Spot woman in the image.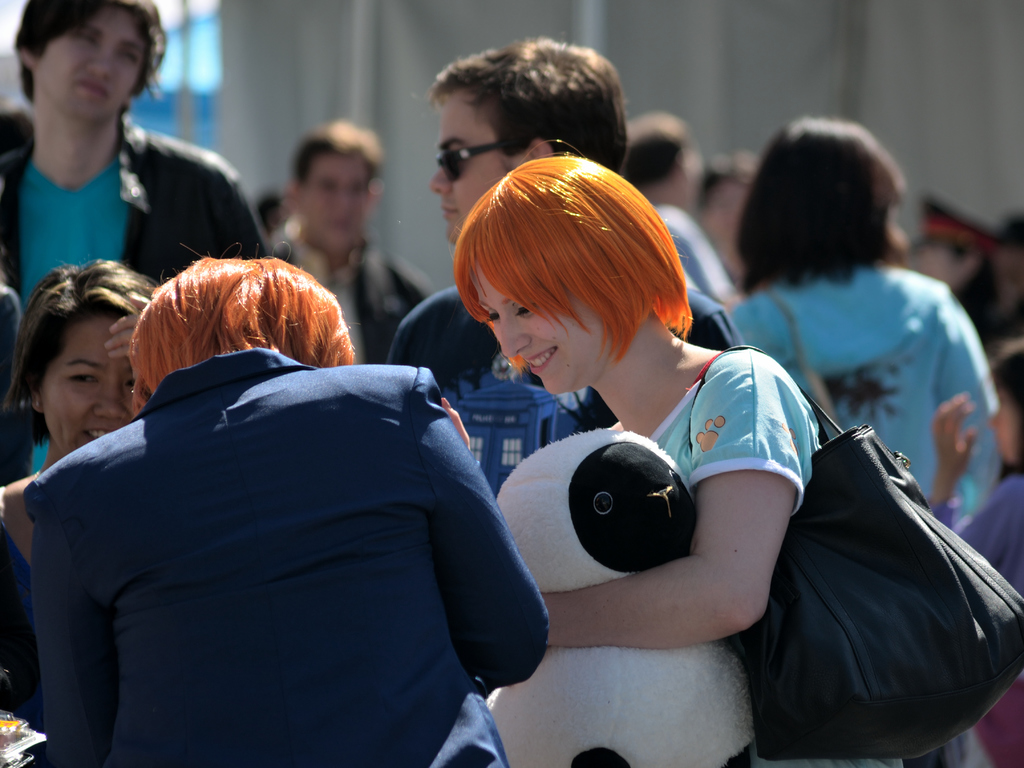
woman found at bbox=[20, 248, 549, 767].
